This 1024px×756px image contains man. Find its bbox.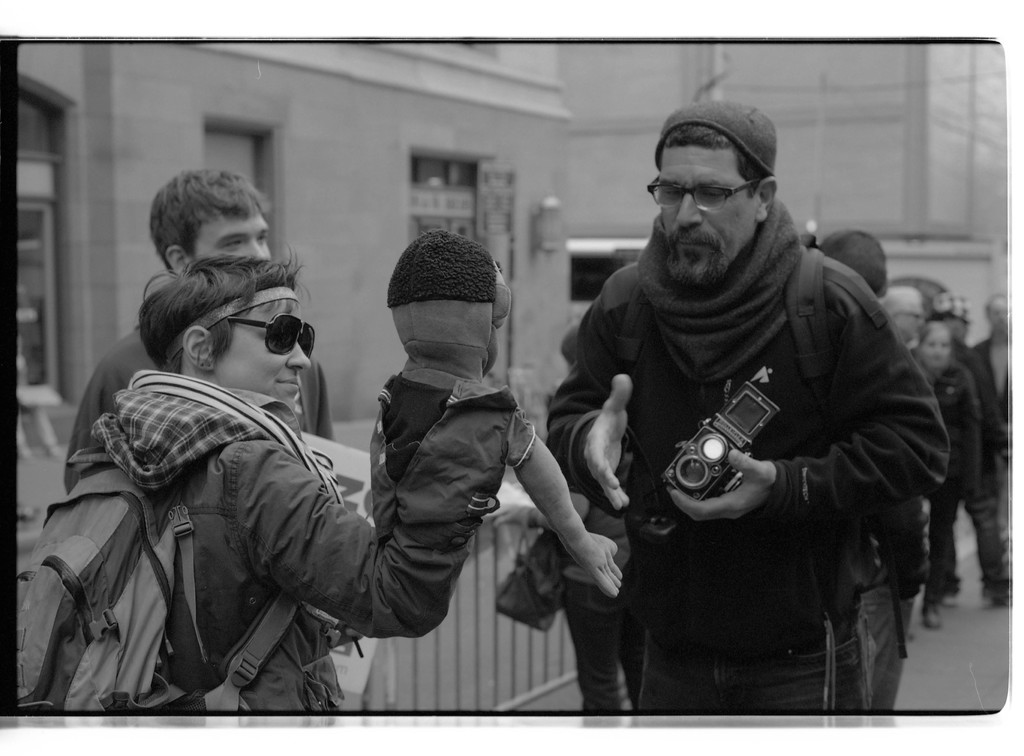
{"x1": 967, "y1": 284, "x2": 1023, "y2": 430}.
